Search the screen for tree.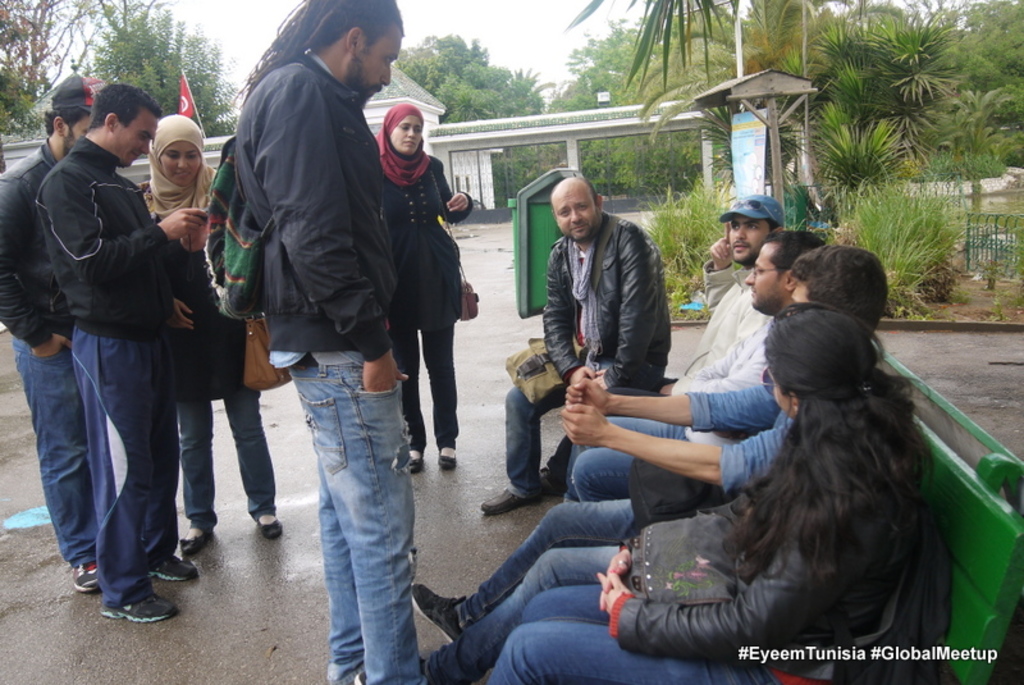
Found at <bbox>550, 0, 841, 223</bbox>.
